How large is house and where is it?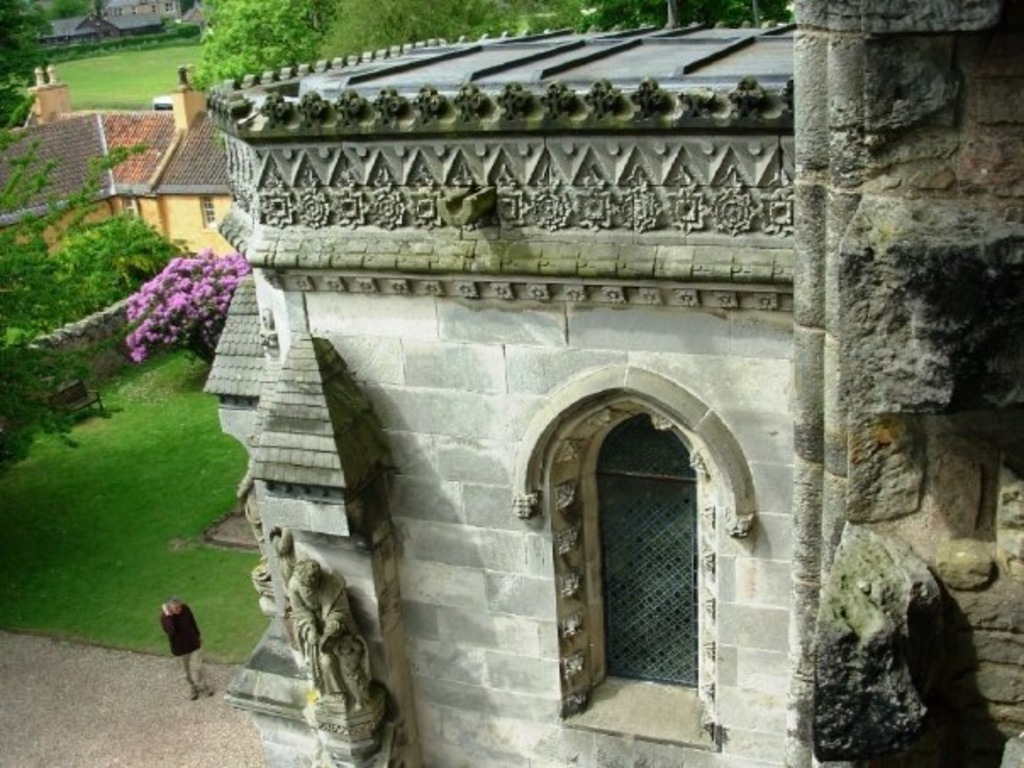
Bounding box: BBox(98, 2, 176, 22).
